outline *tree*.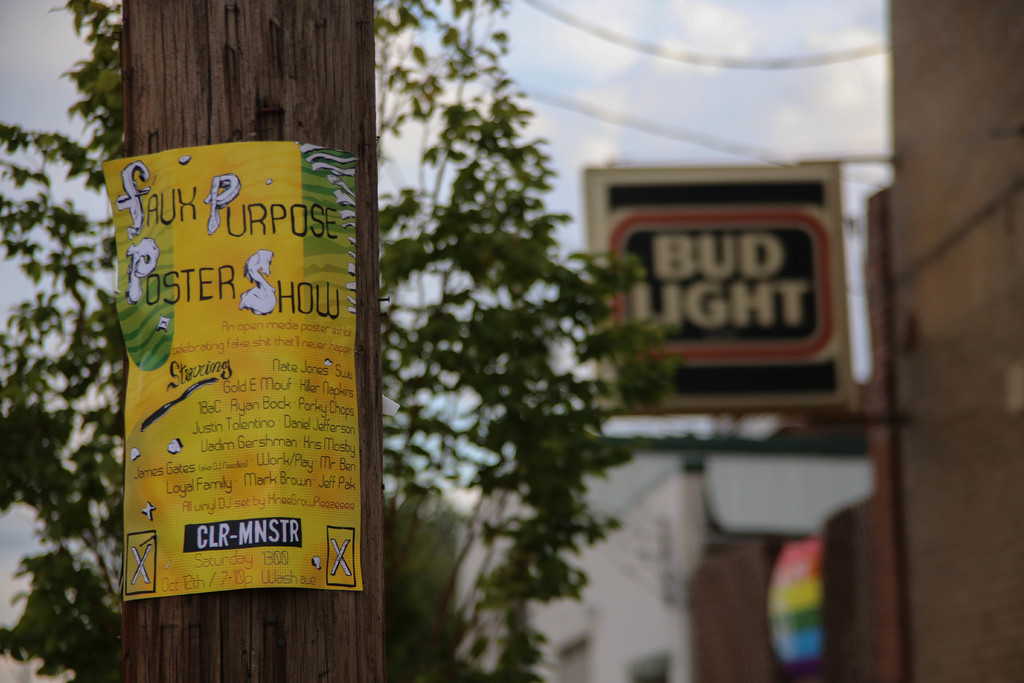
Outline: box=[0, 0, 687, 682].
